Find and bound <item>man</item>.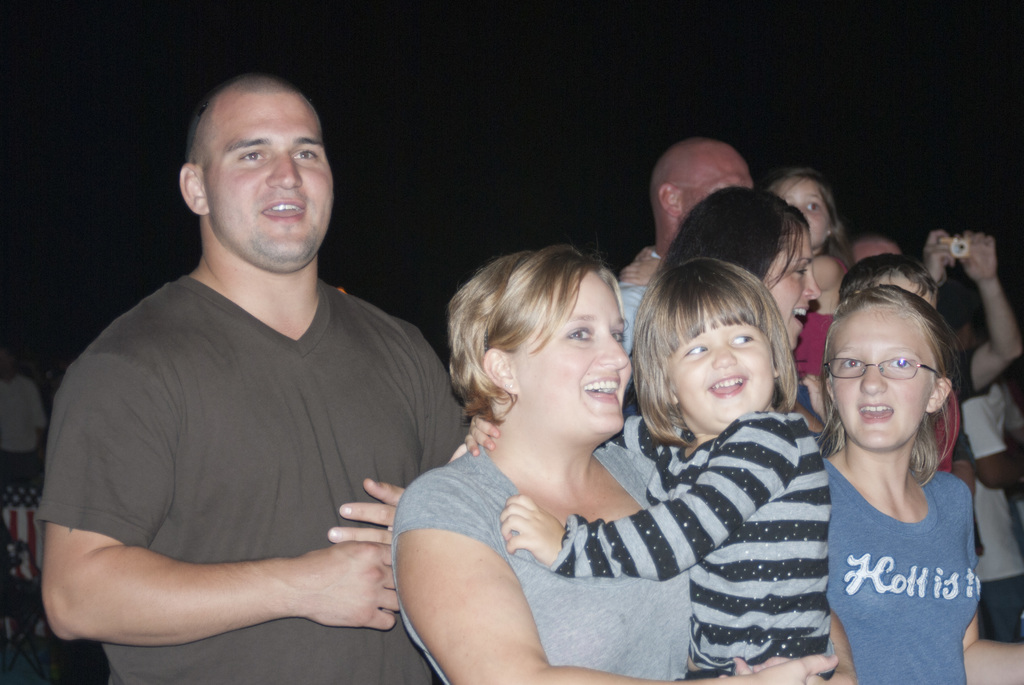
Bound: BBox(606, 139, 762, 295).
